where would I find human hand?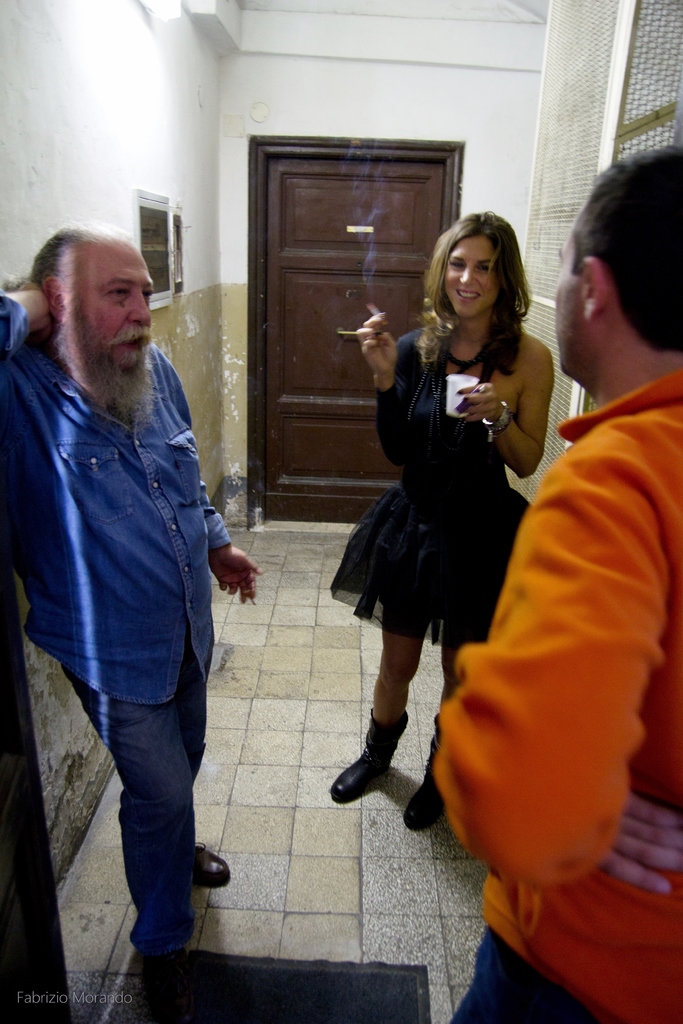
At region(358, 308, 423, 467).
